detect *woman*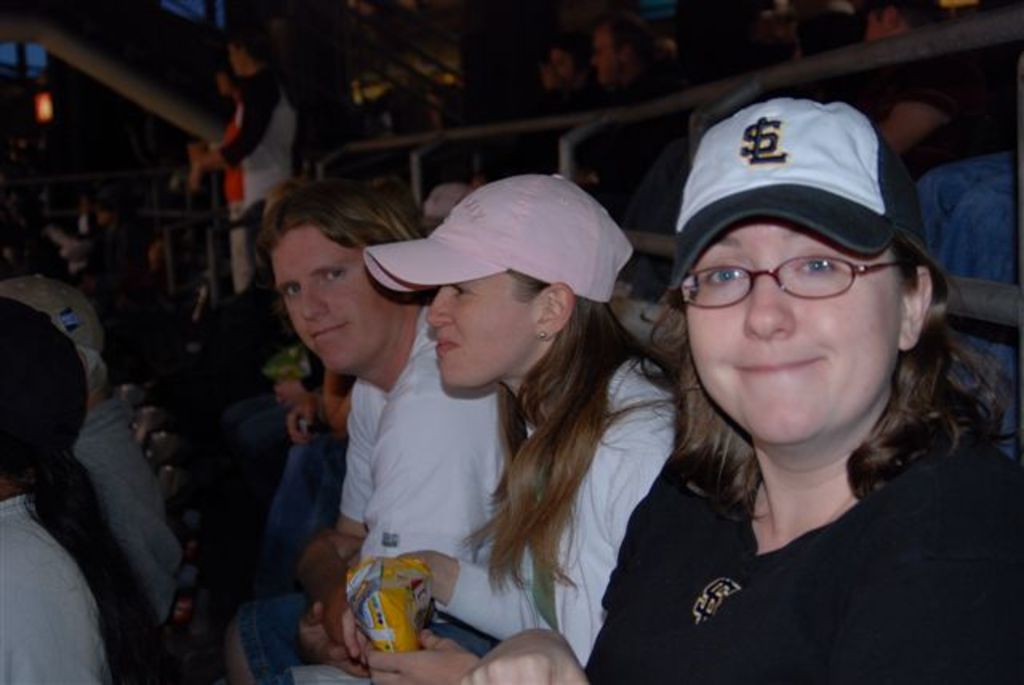
[x1=467, y1=102, x2=1022, y2=683]
